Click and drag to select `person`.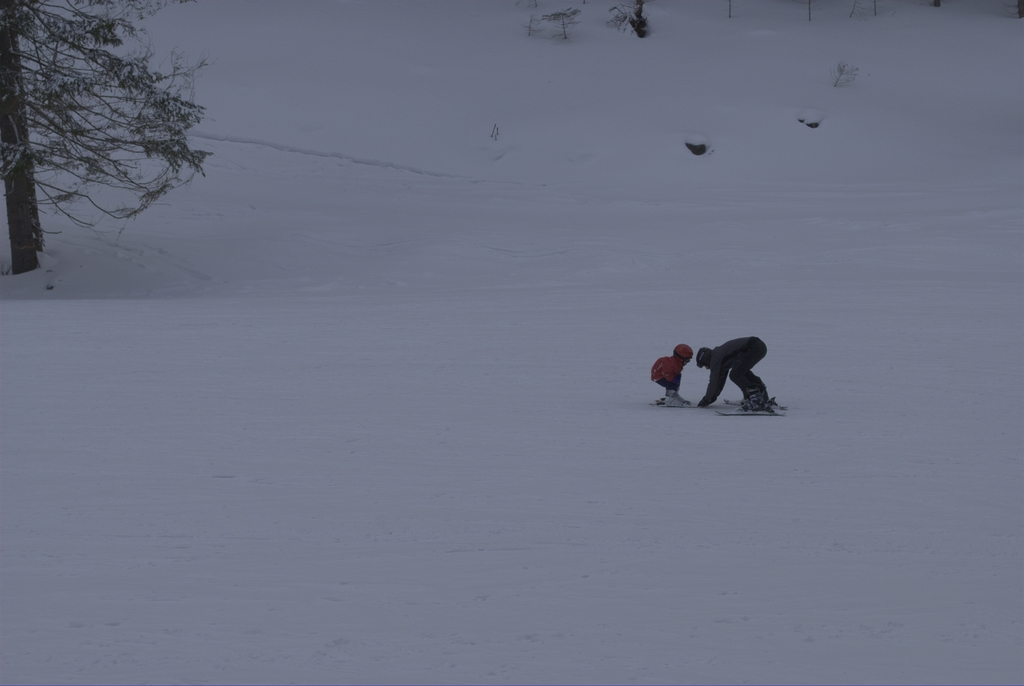
Selection: 697:339:782:423.
